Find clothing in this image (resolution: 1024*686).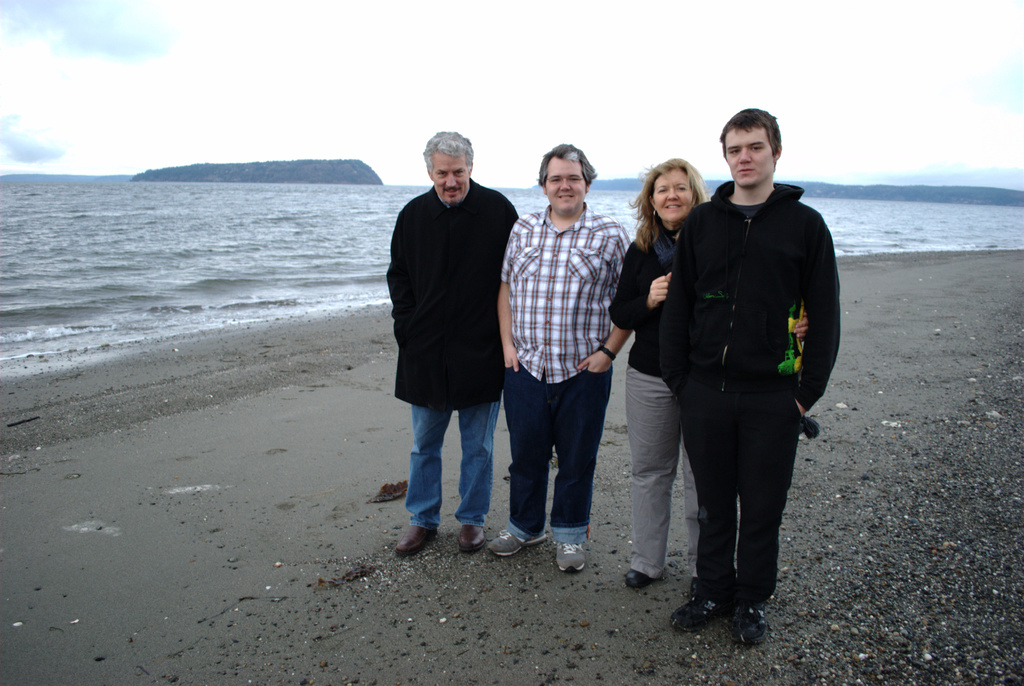
661, 115, 833, 624.
